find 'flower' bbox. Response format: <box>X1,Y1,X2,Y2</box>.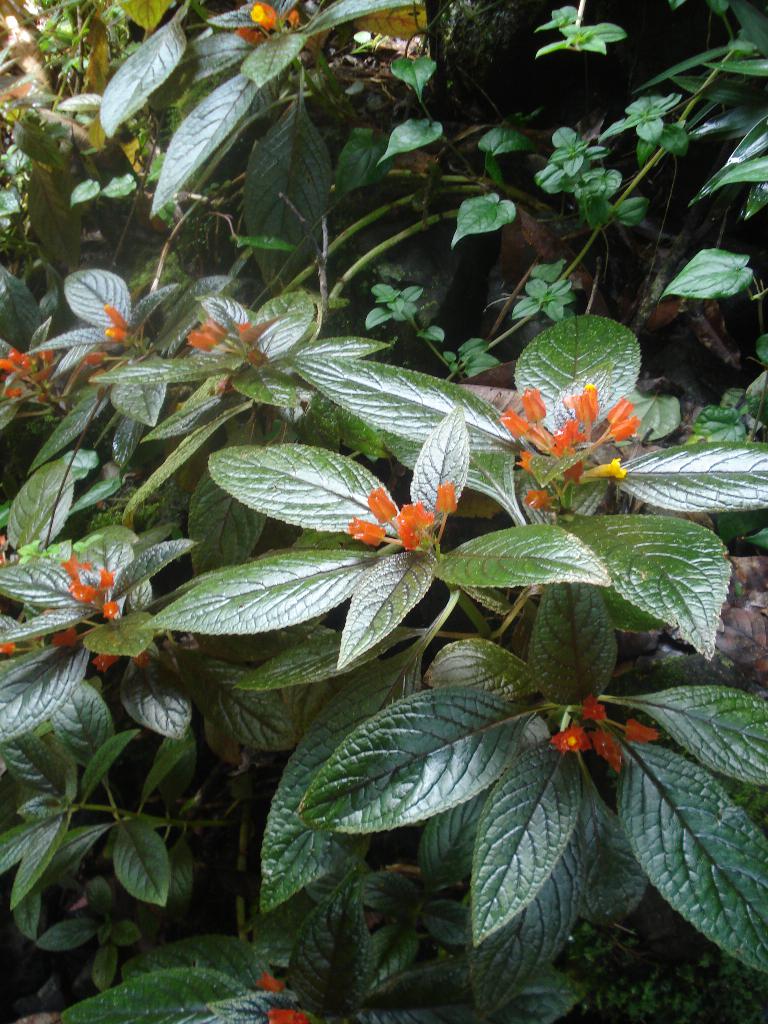
<box>111,324,135,348</box>.
